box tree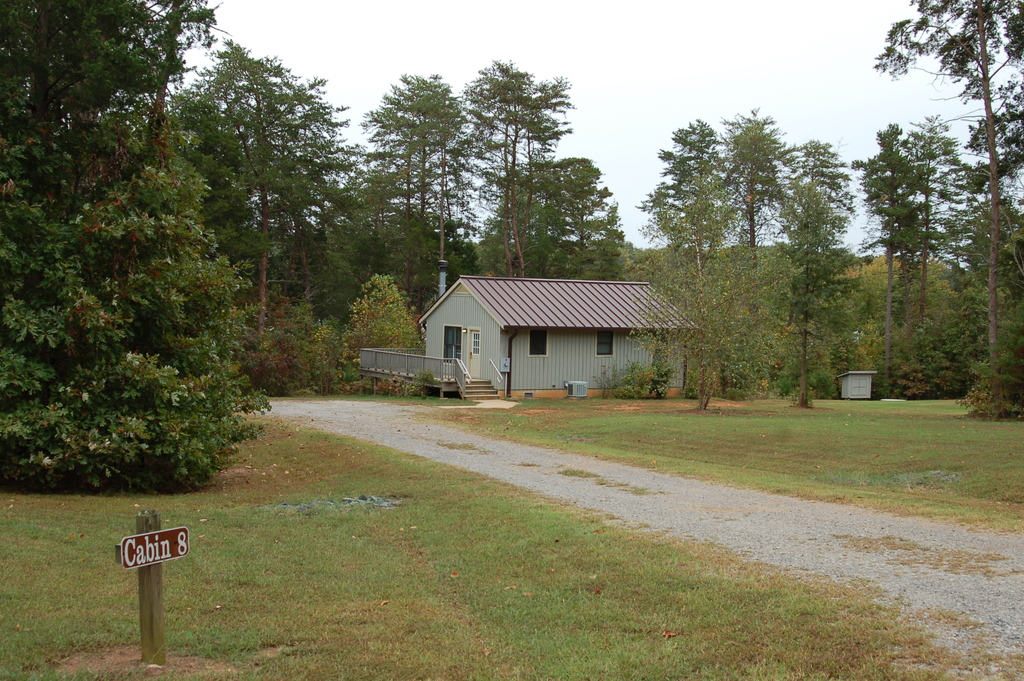
635 110 744 286
